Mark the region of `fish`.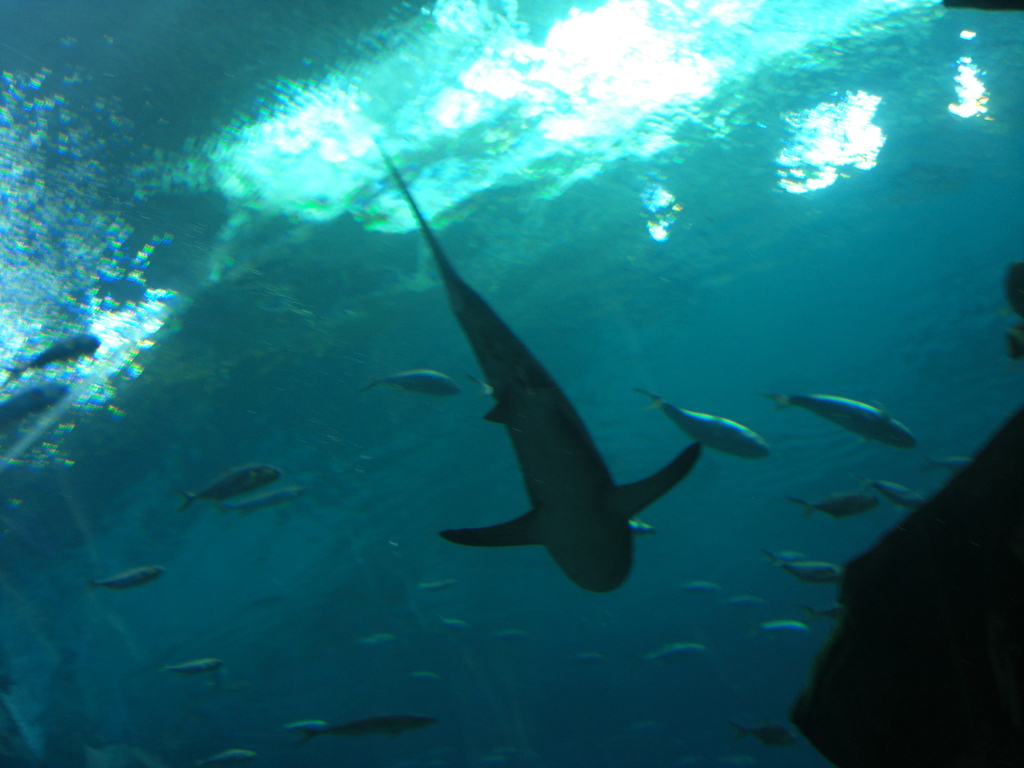
Region: l=301, t=713, r=439, b=743.
